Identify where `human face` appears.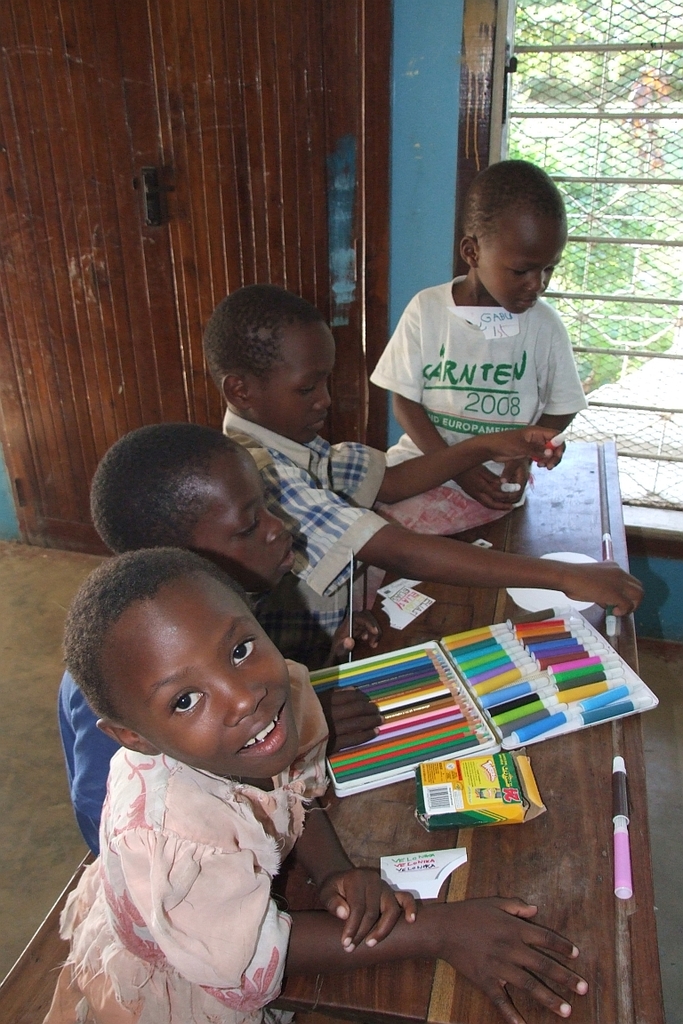
Appears at [253, 331, 336, 442].
